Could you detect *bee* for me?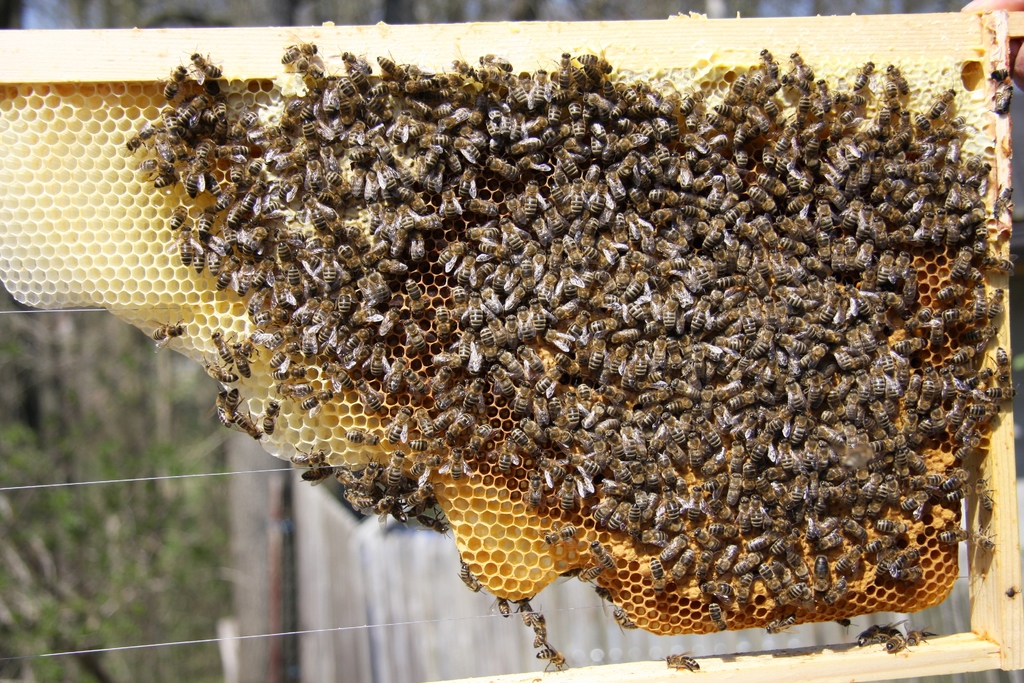
Detection result: box(563, 177, 595, 216).
